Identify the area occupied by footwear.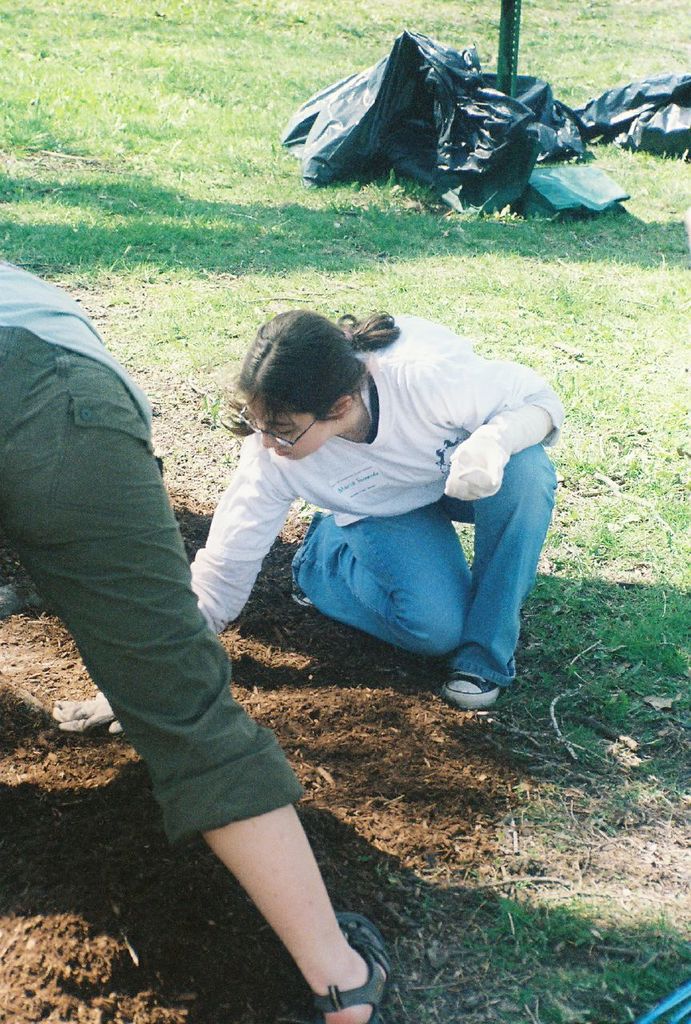
Area: <region>442, 675, 504, 709</region>.
